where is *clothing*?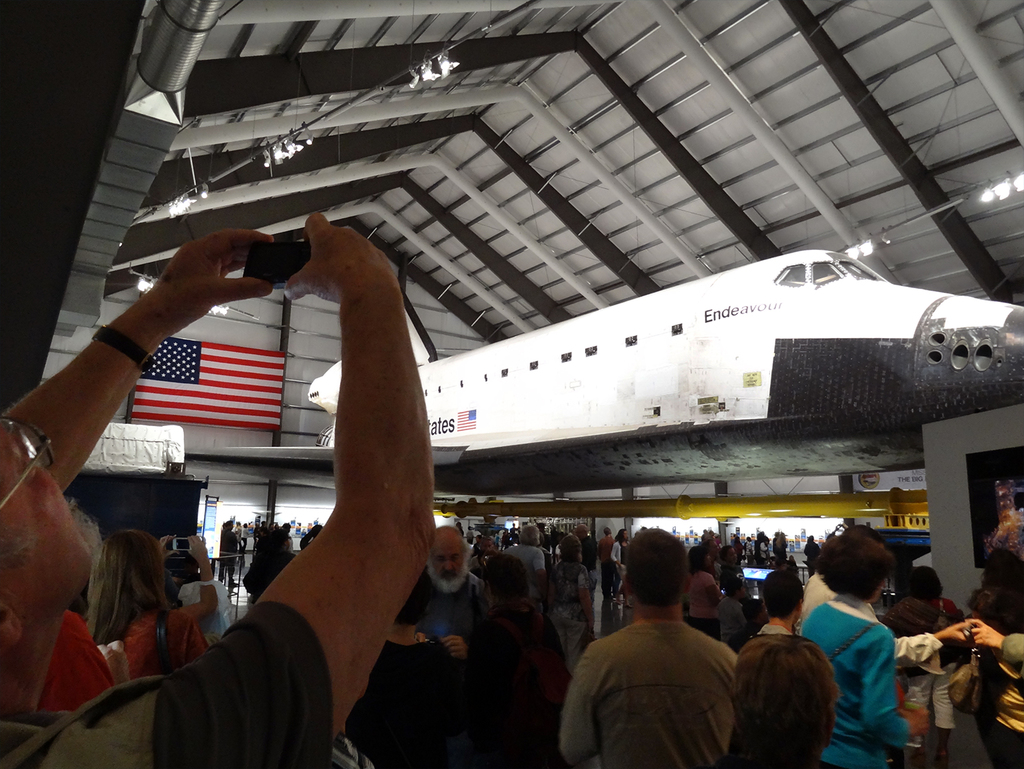
x1=38, y1=611, x2=115, y2=714.
